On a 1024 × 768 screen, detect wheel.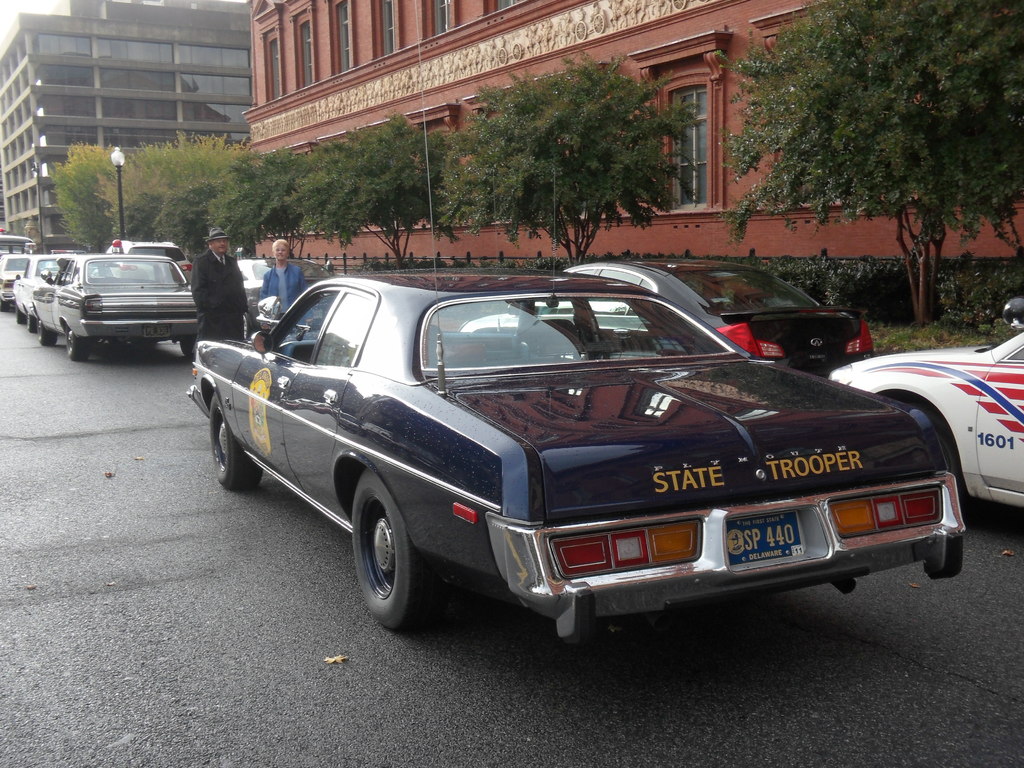
Rect(17, 309, 24, 323).
